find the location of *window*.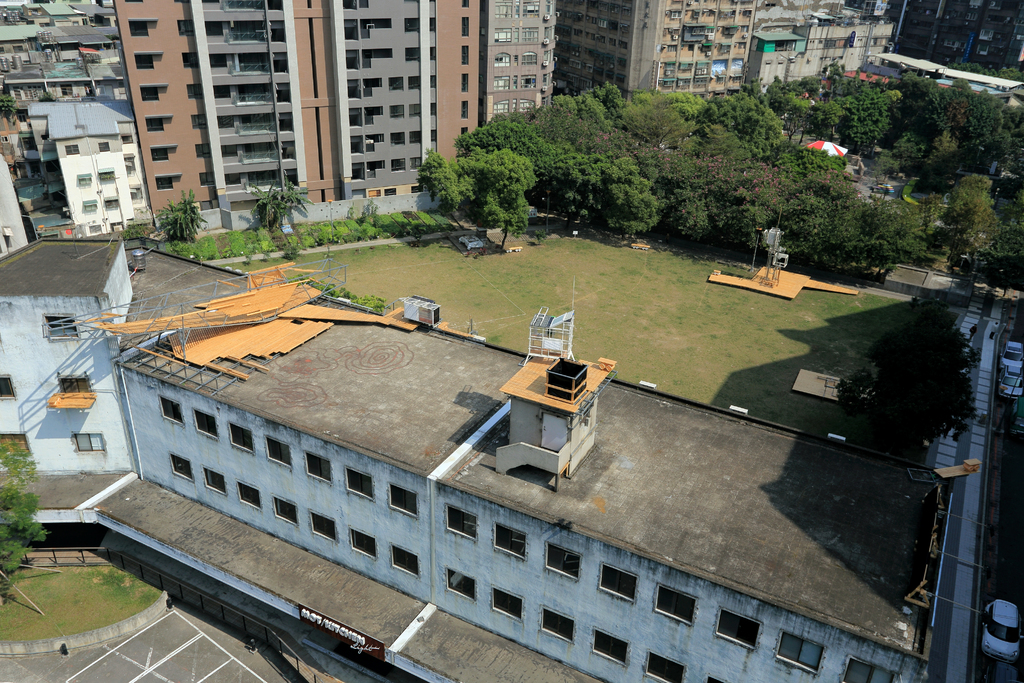
Location: <box>464,73,468,93</box>.
